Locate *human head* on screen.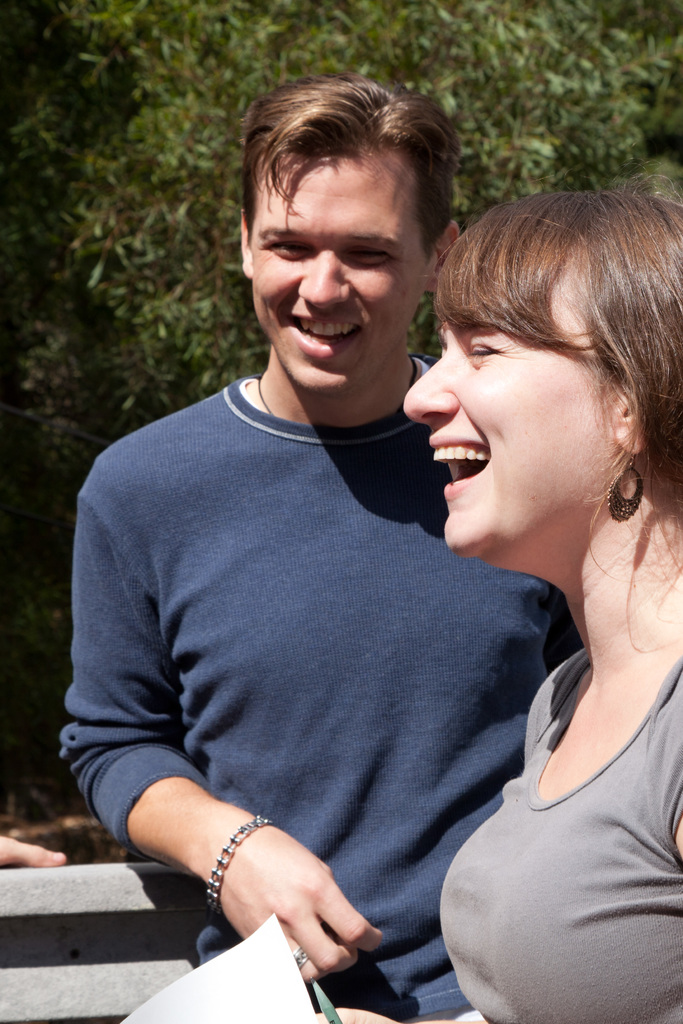
On screen at 239, 68, 463, 396.
